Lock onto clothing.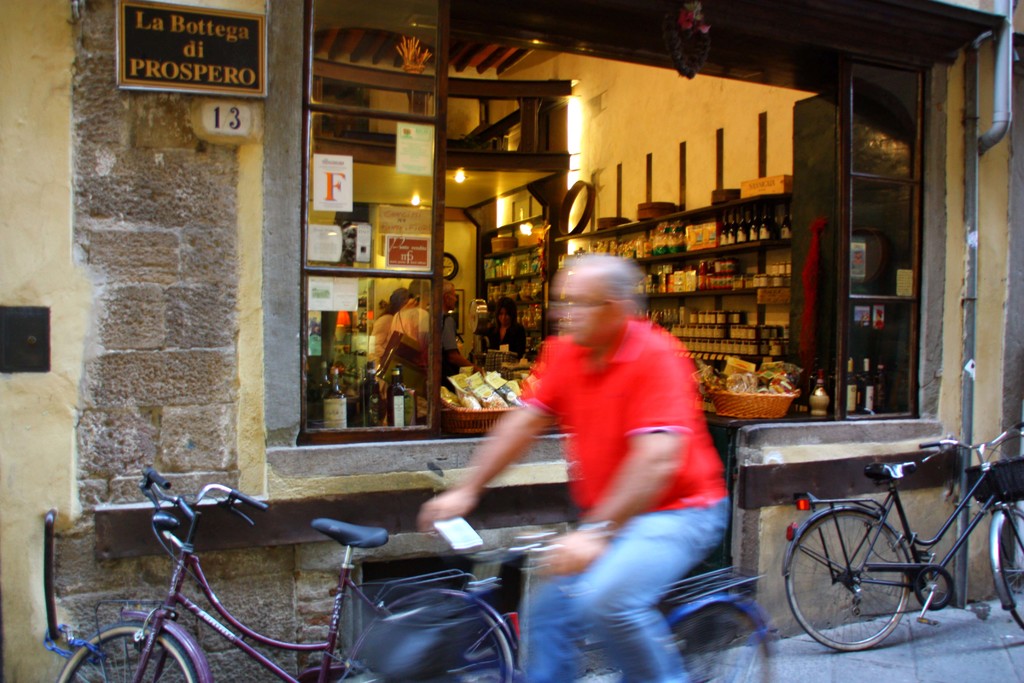
Locked: Rect(474, 316, 528, 357).
